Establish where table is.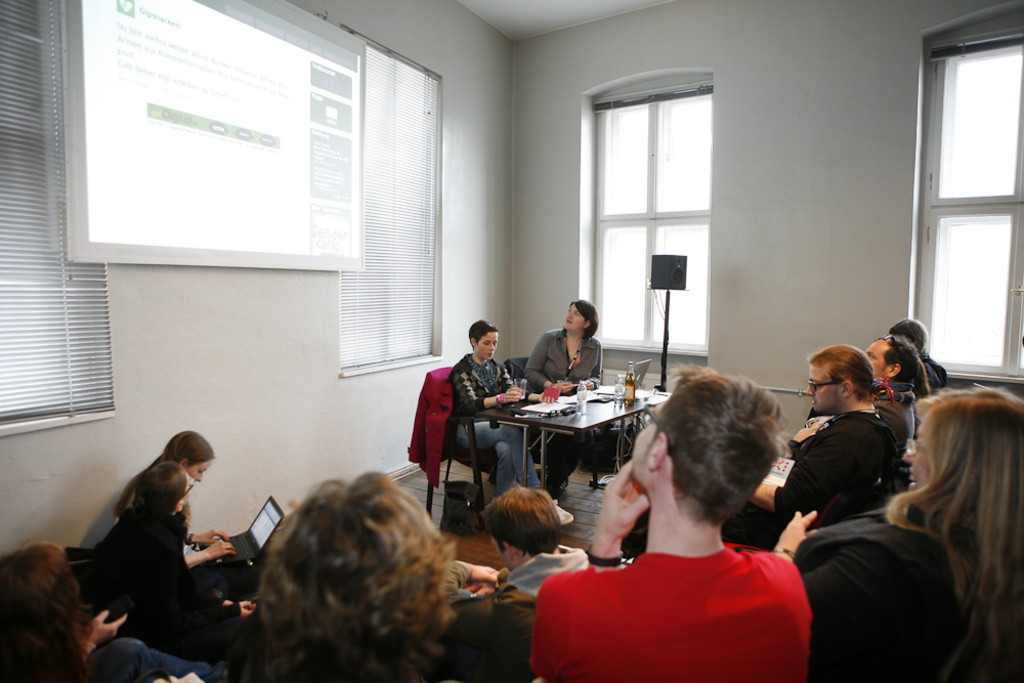
Established at locate(505, 378, 655, 488).
